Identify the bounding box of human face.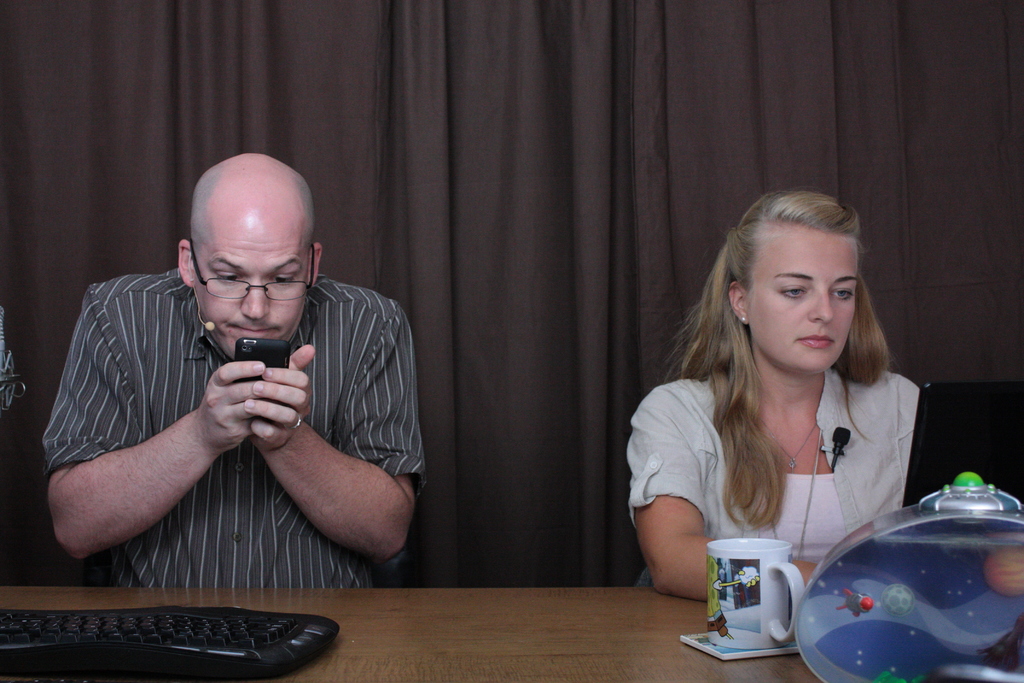
<bbox>188, 217, 304, 361</bbox>.
